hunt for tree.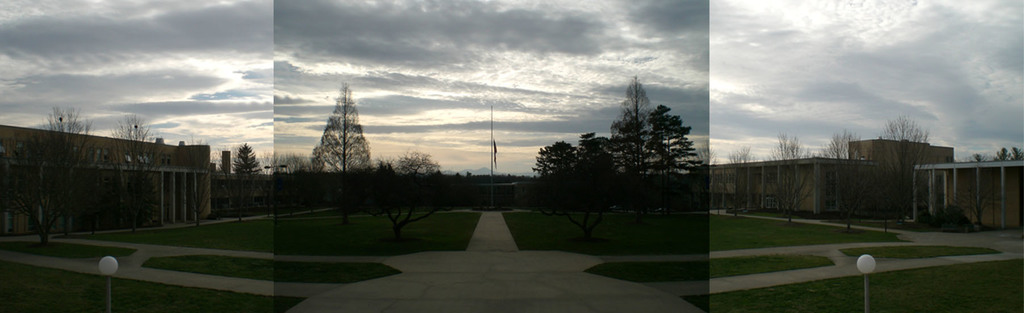
Hunted down at x1=618 y1=72 x2=662 y2=197.
